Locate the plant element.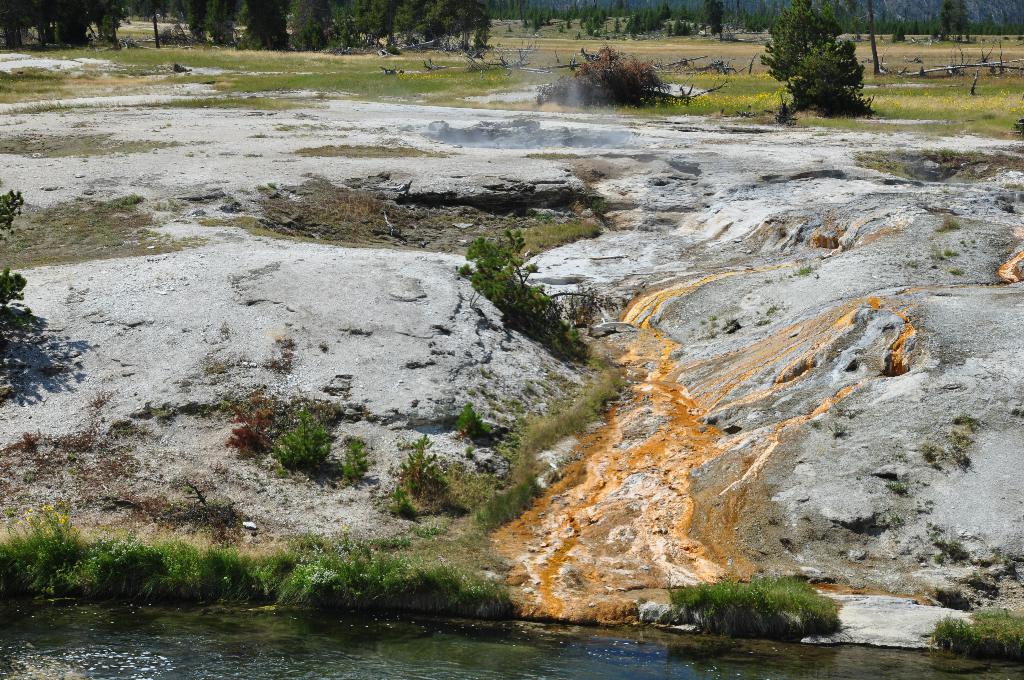
Element bbox: box=[268, 182, 276, 191].
